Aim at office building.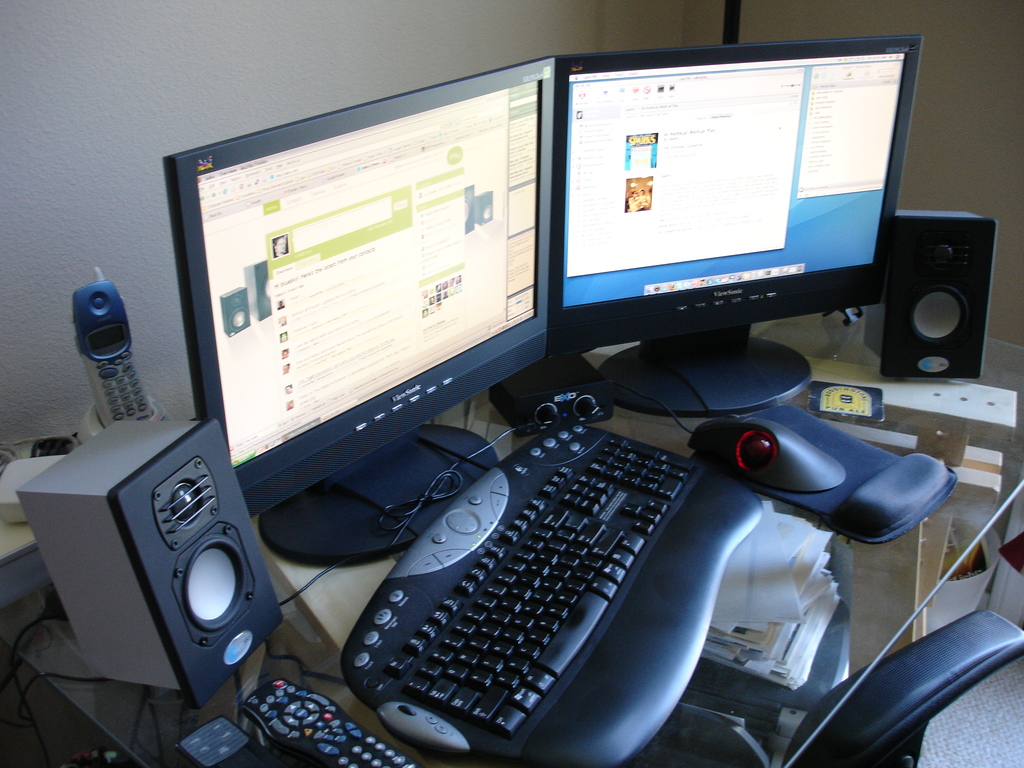
Aimed at crop(4, 1, 1023, 767).
